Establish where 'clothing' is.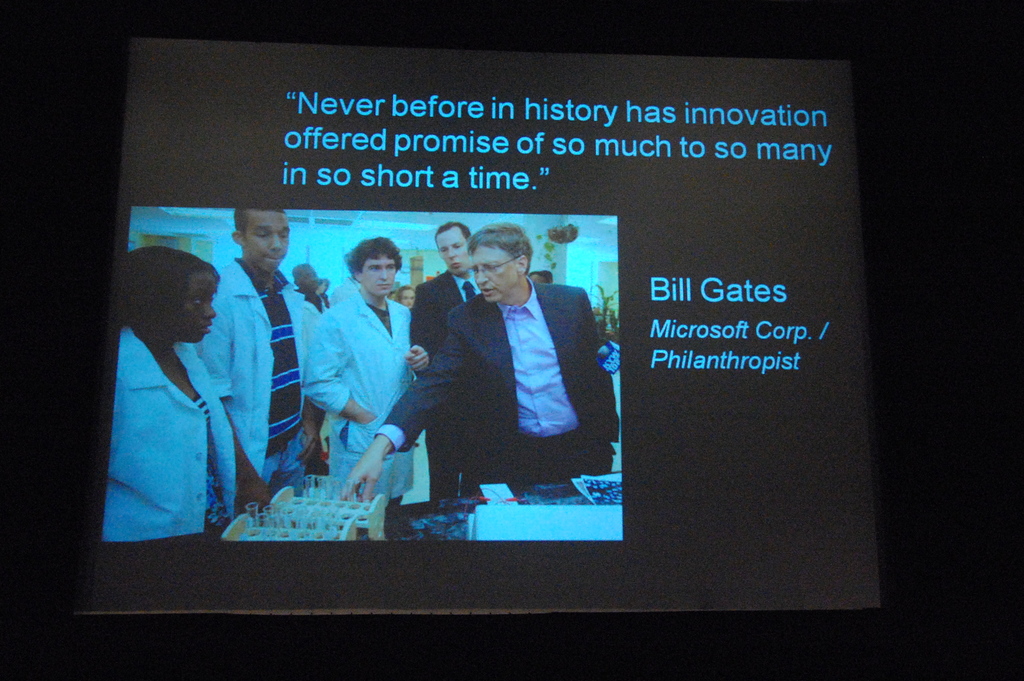
Established at (120, 266, 241, 545).
